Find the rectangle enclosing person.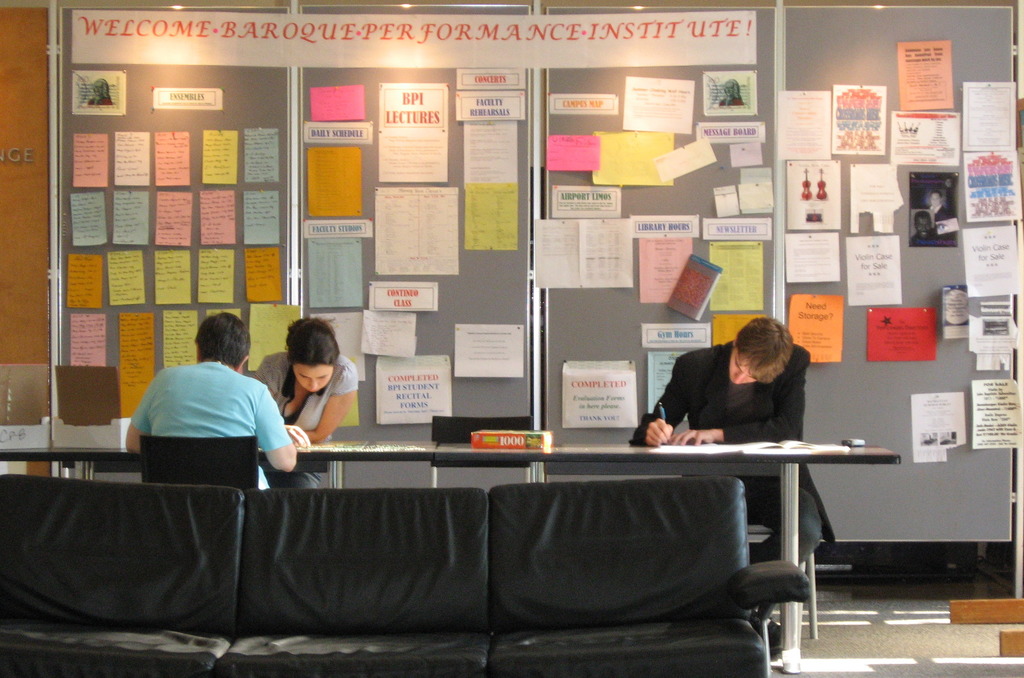
(left=254, top=319, right=362, bottom=491).
